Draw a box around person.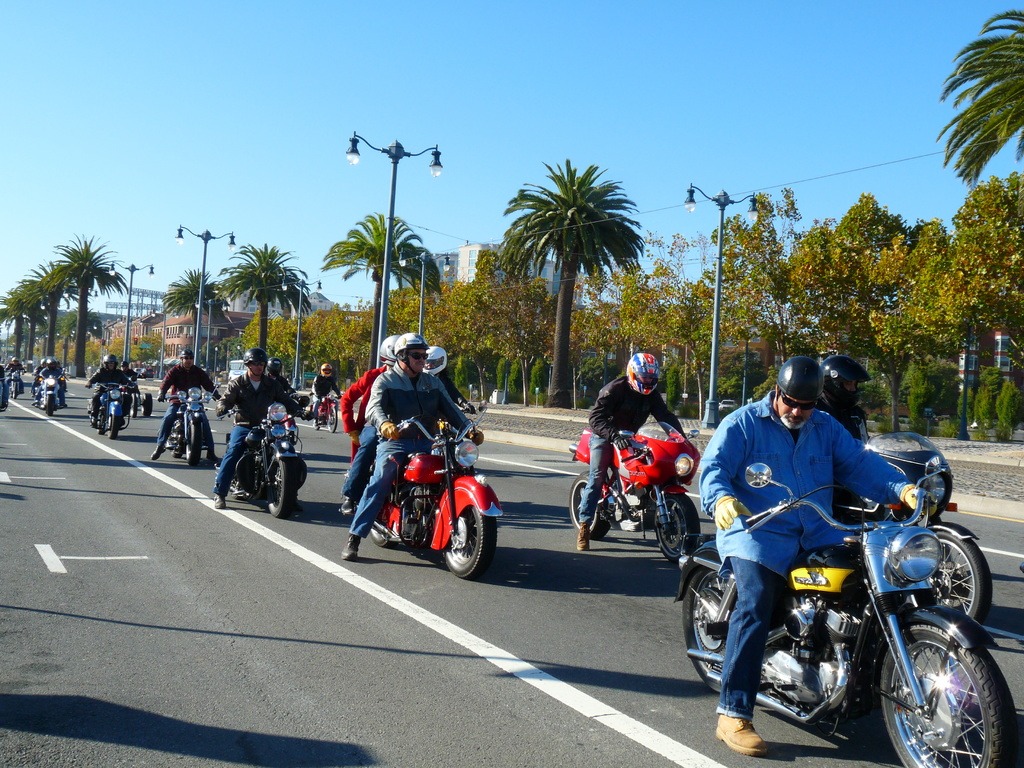
<region>339, 331, 486, 563</region>.
